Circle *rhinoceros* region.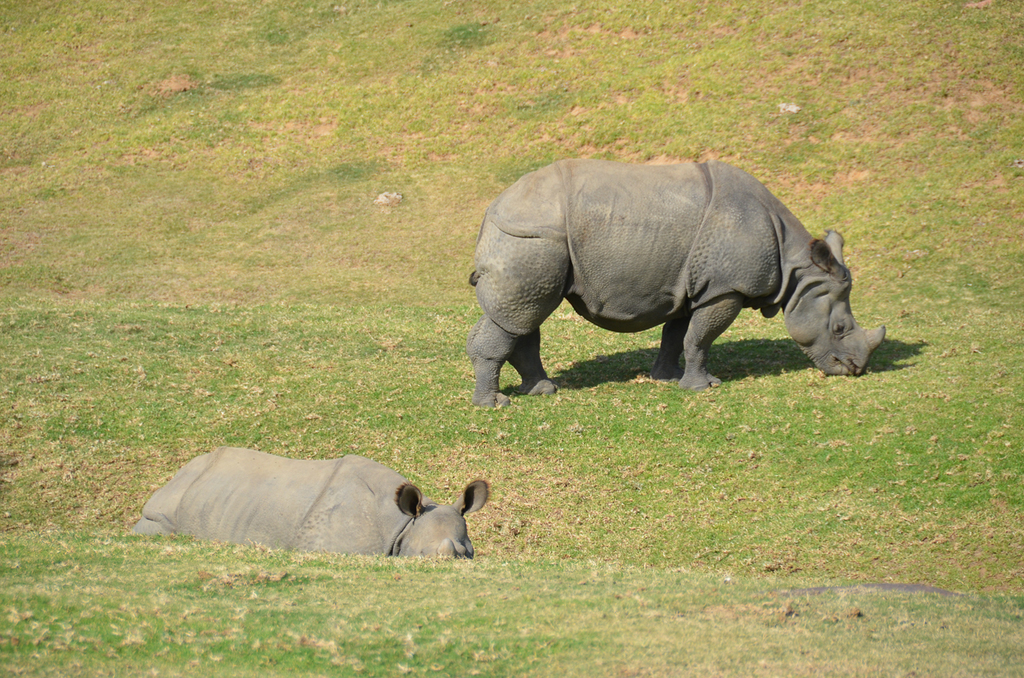
Region: [x1=126, y1=444, x2=485, y2=567].
